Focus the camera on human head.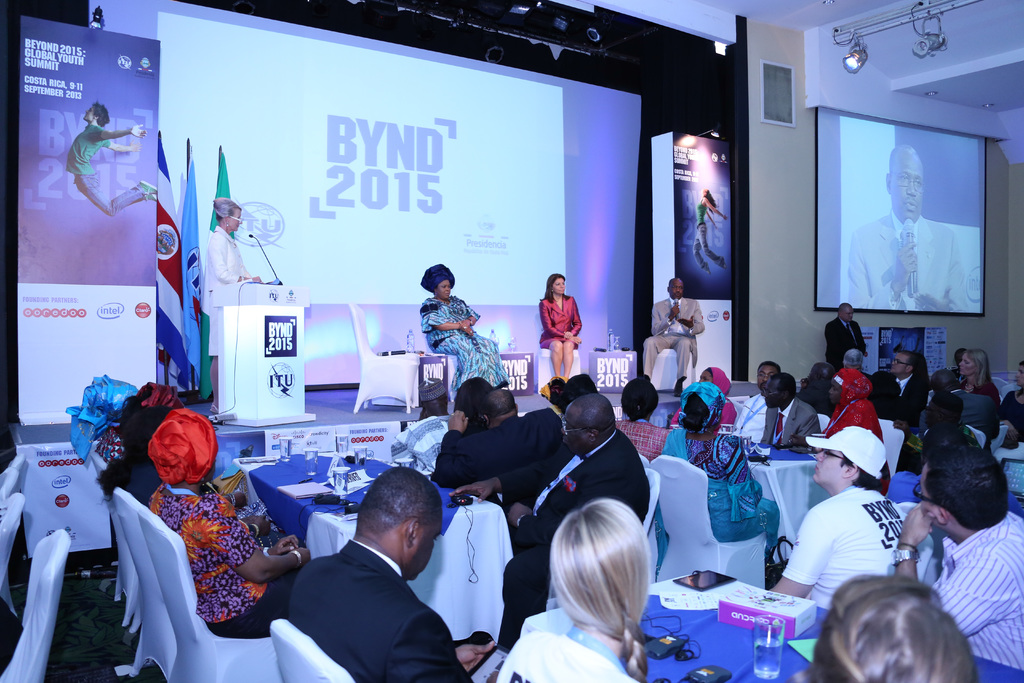
Focus region: bbox=[83, 104, 113, 127].
